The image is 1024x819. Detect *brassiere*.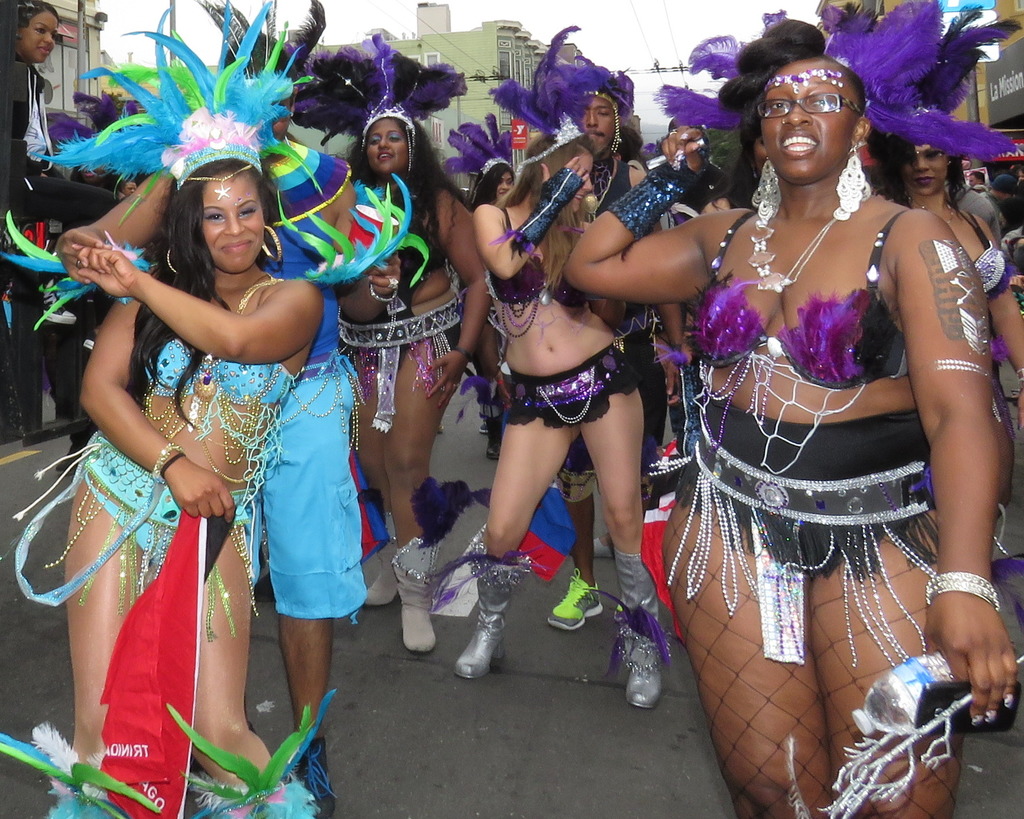
Detection: (x1=147, y1=278, x2=307, y2=408).
